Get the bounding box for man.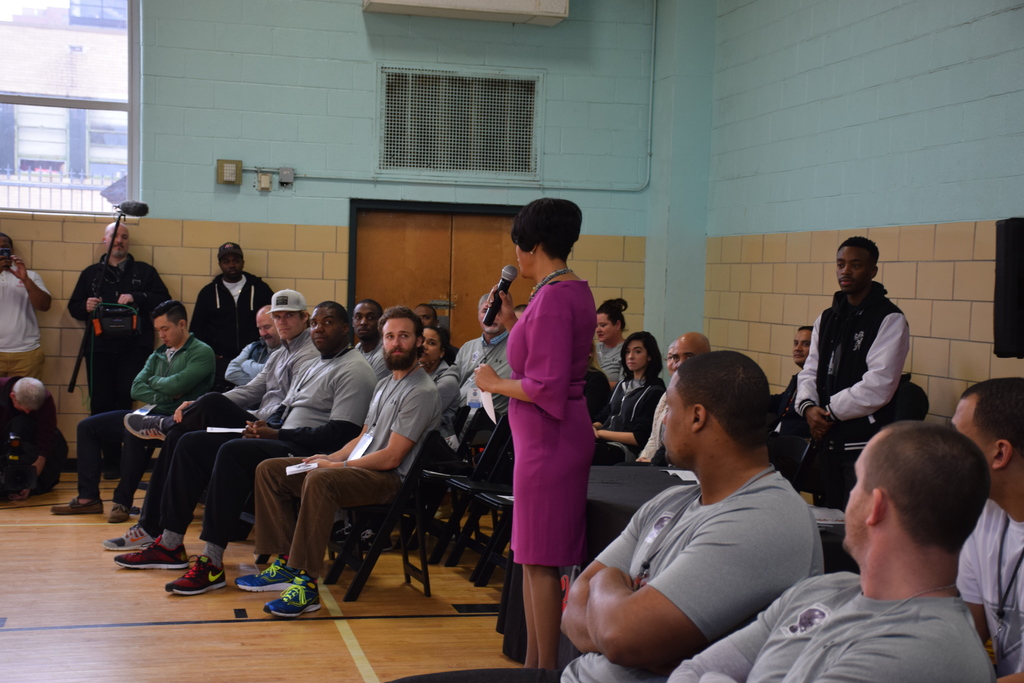
select_region(102, 290, 321, 555).
